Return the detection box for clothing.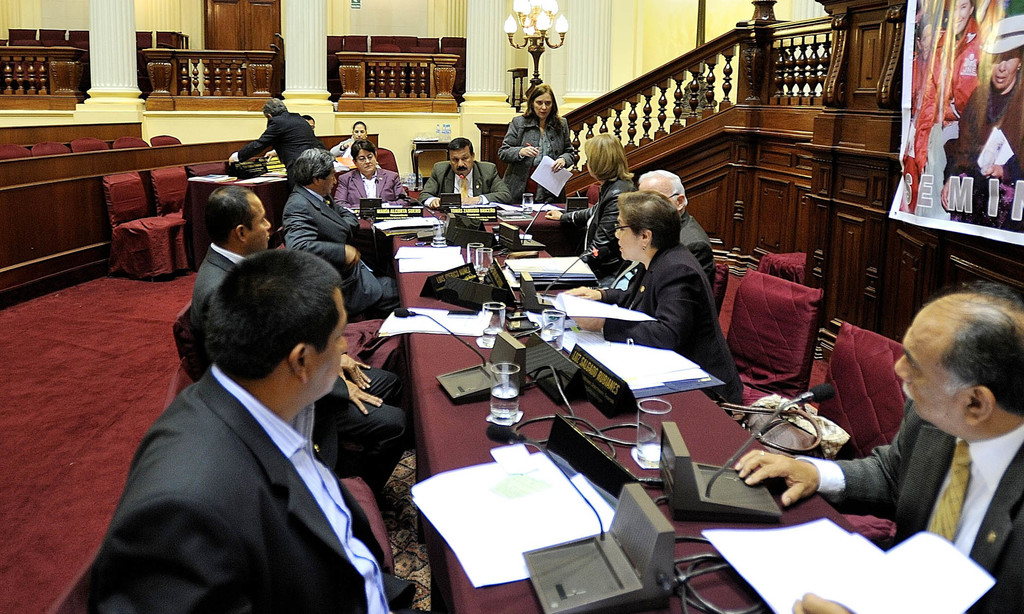
l=907, t=14, r=980, b=173.
